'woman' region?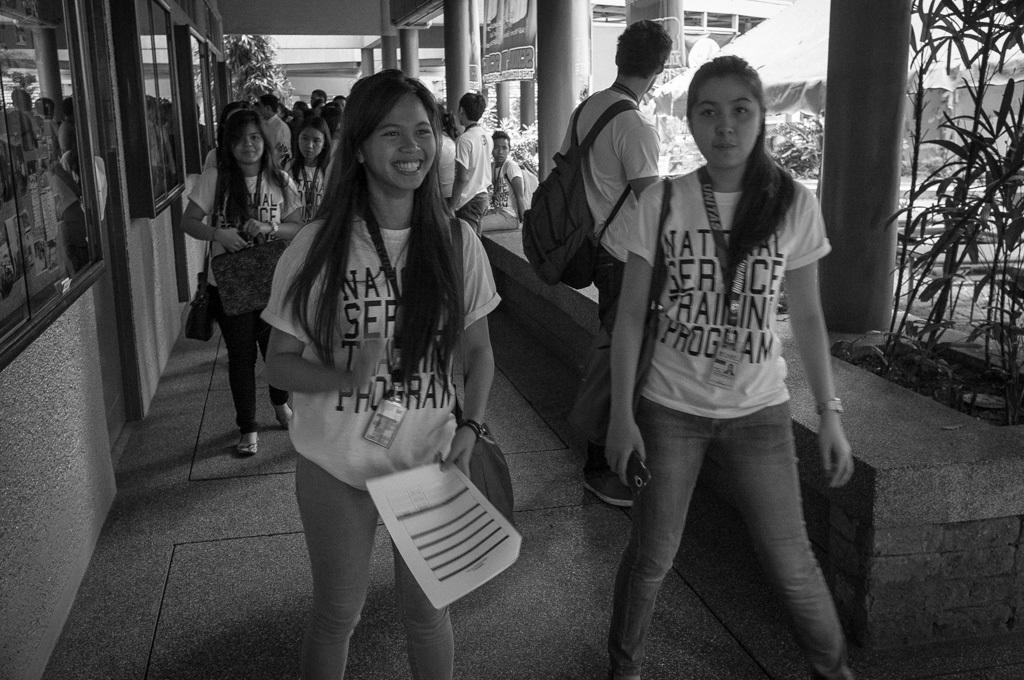
x1=606 y1=56 x2=860 y2=679
